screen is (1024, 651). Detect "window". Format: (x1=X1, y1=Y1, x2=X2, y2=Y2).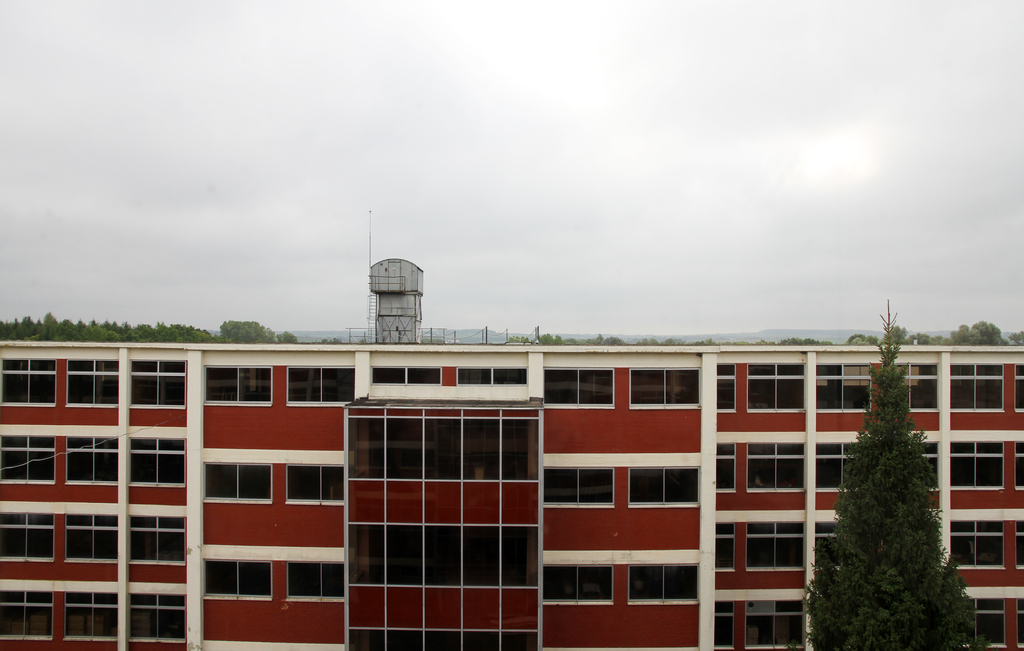
(x1=63, y1=511, x2=135, y2=567).
